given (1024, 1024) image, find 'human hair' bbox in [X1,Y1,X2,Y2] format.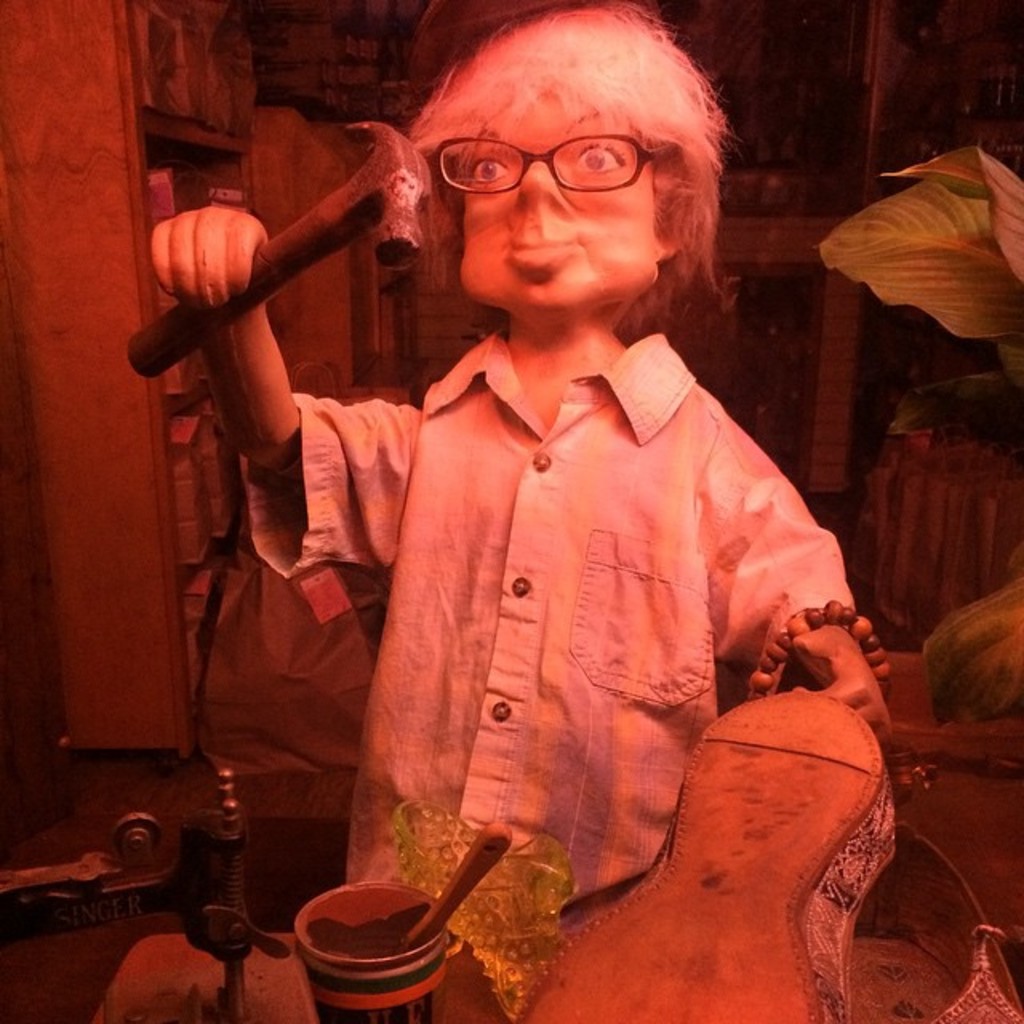
[406,13,749,301].
